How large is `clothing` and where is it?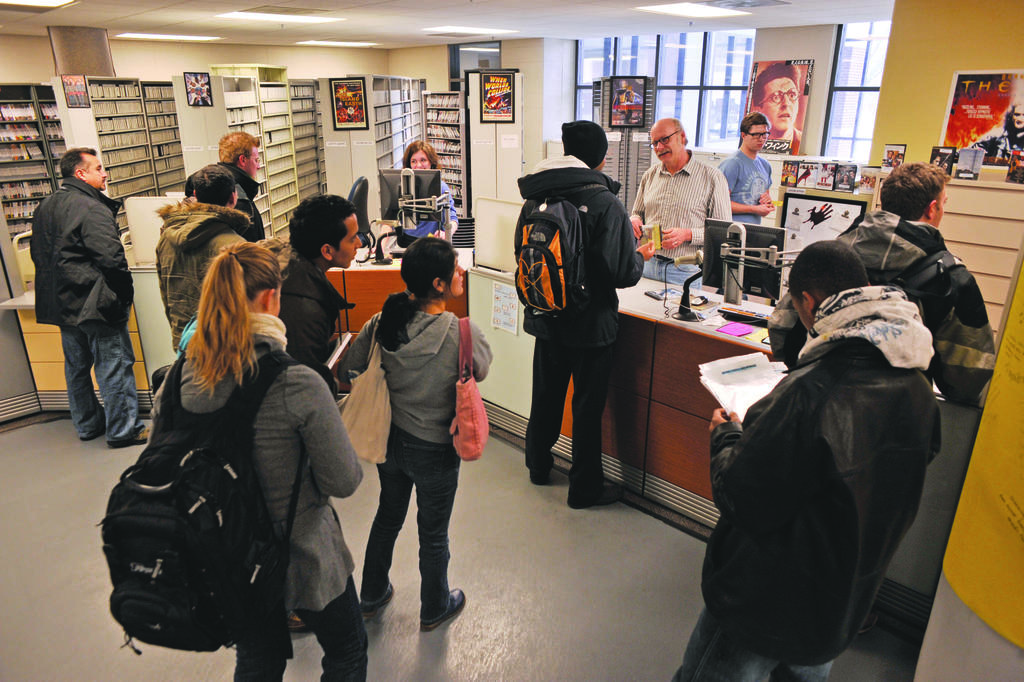
Bounding box: 626,146,733,288.
